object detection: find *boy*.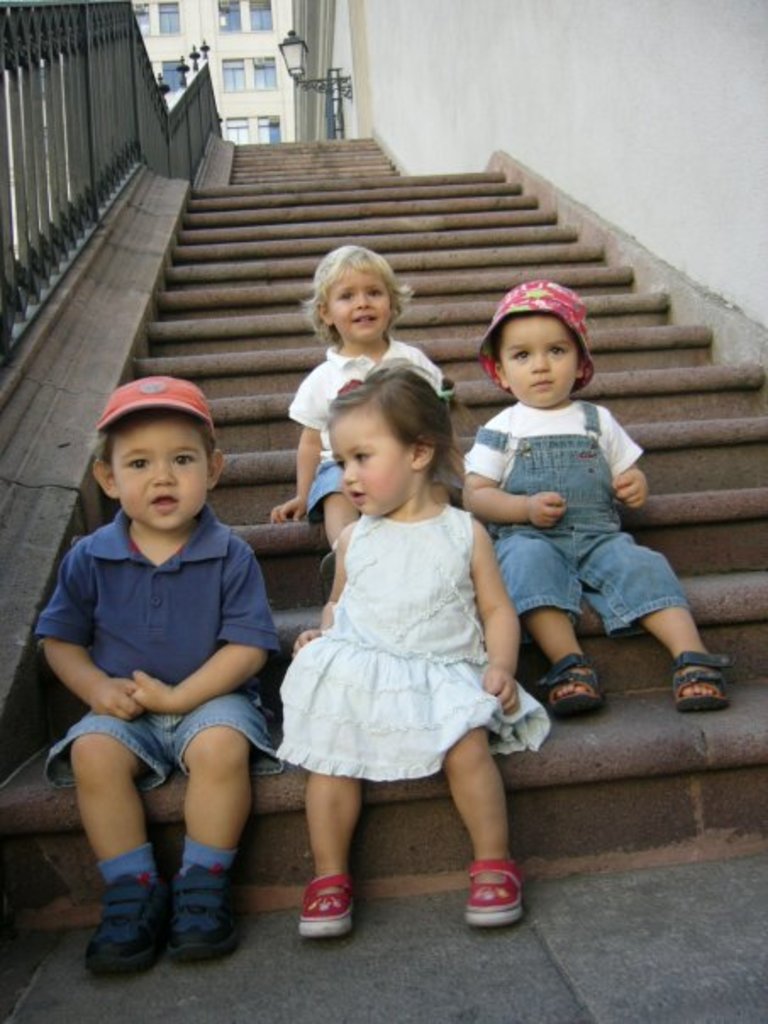
x1=268 y1=241 x2=448 y2=551.
